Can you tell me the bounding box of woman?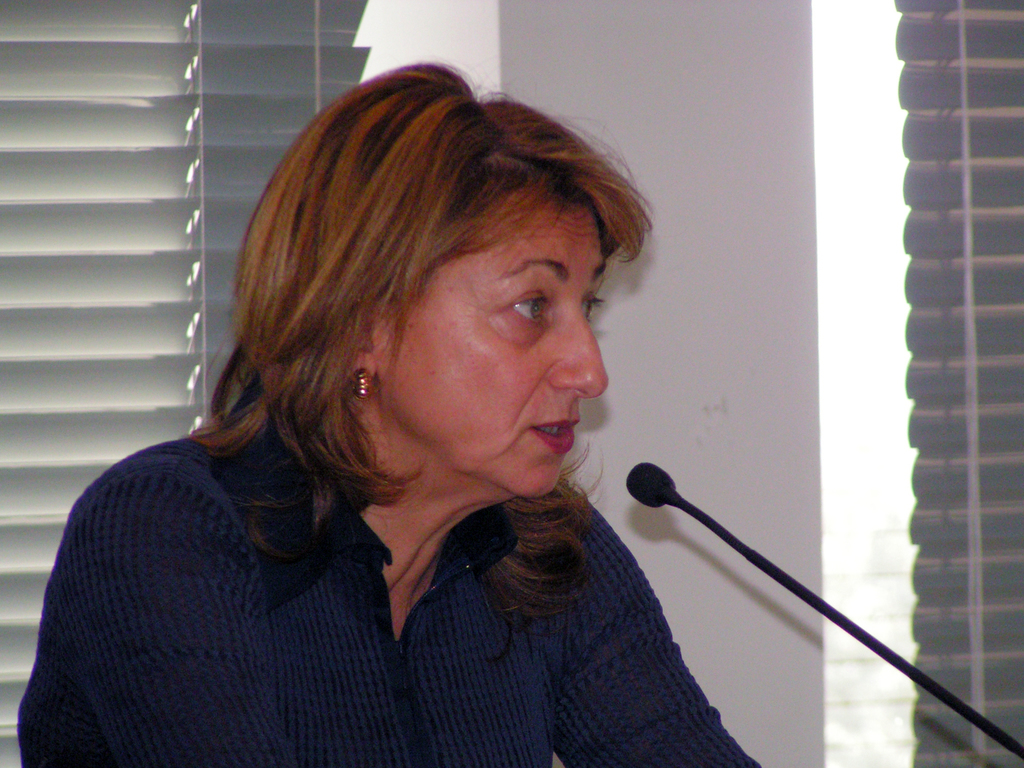
x1=52, y1=74, x2=772, y2=767.
